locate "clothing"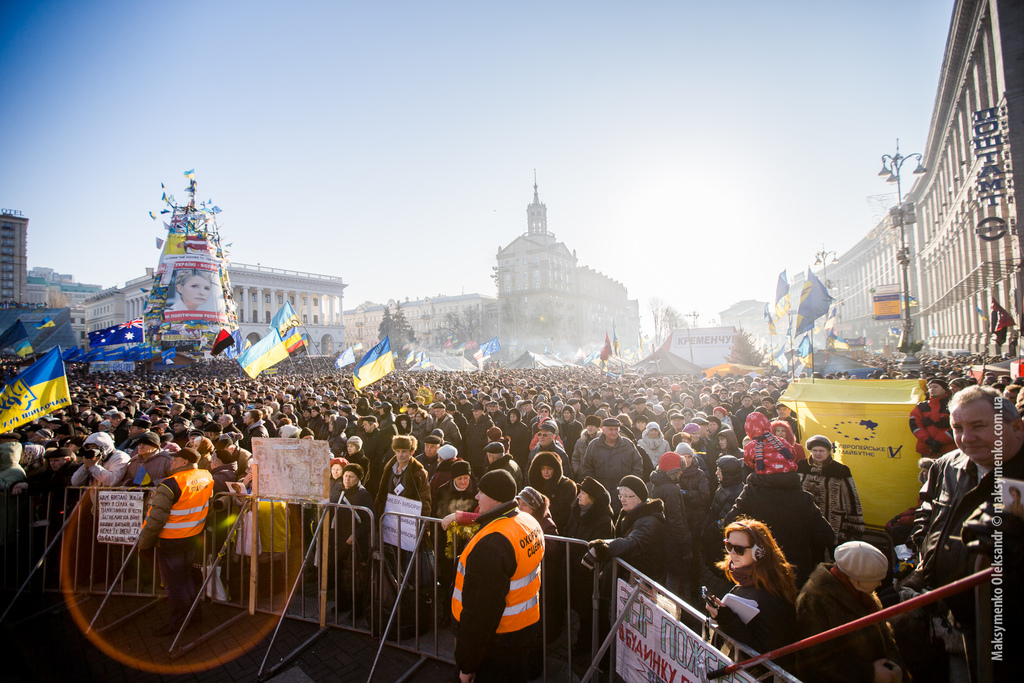
[419, 404, 428, 411]
